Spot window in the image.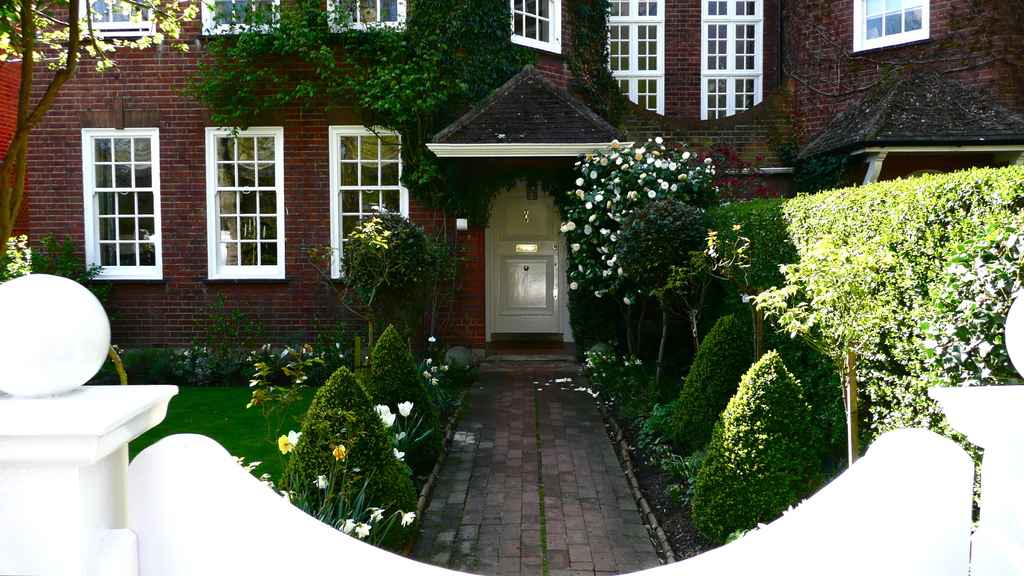
window found at (left=328, top=124, right=411, bottom=283).
